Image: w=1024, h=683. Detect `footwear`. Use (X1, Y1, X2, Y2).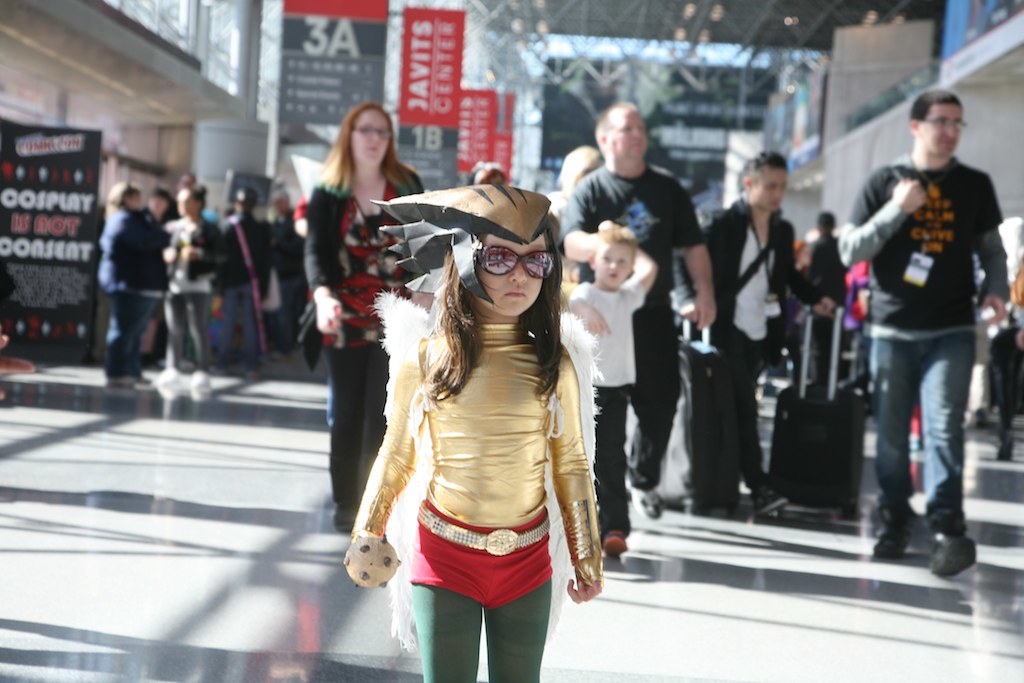
(749, 490, 788, 524).
